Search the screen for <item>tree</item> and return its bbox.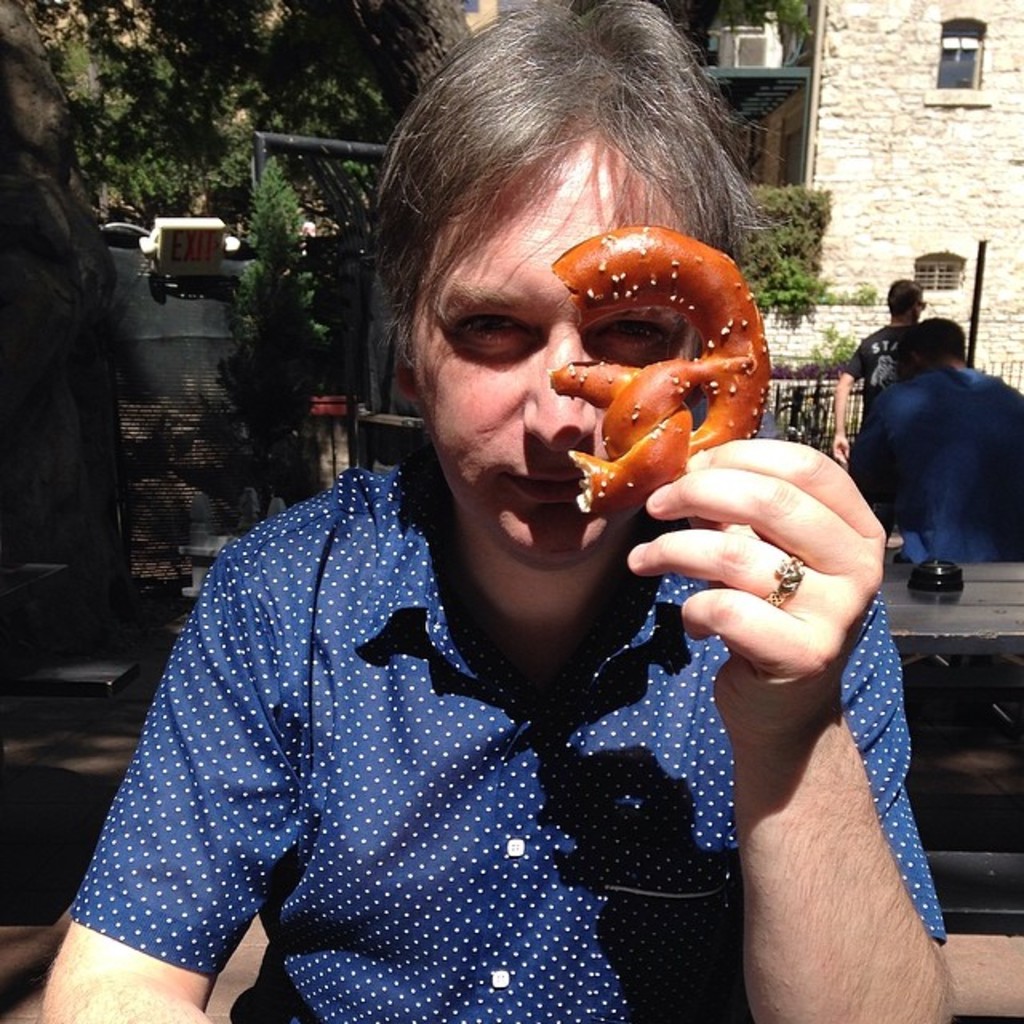
Found: (left=216, top=152, right=344, bottom=522).
